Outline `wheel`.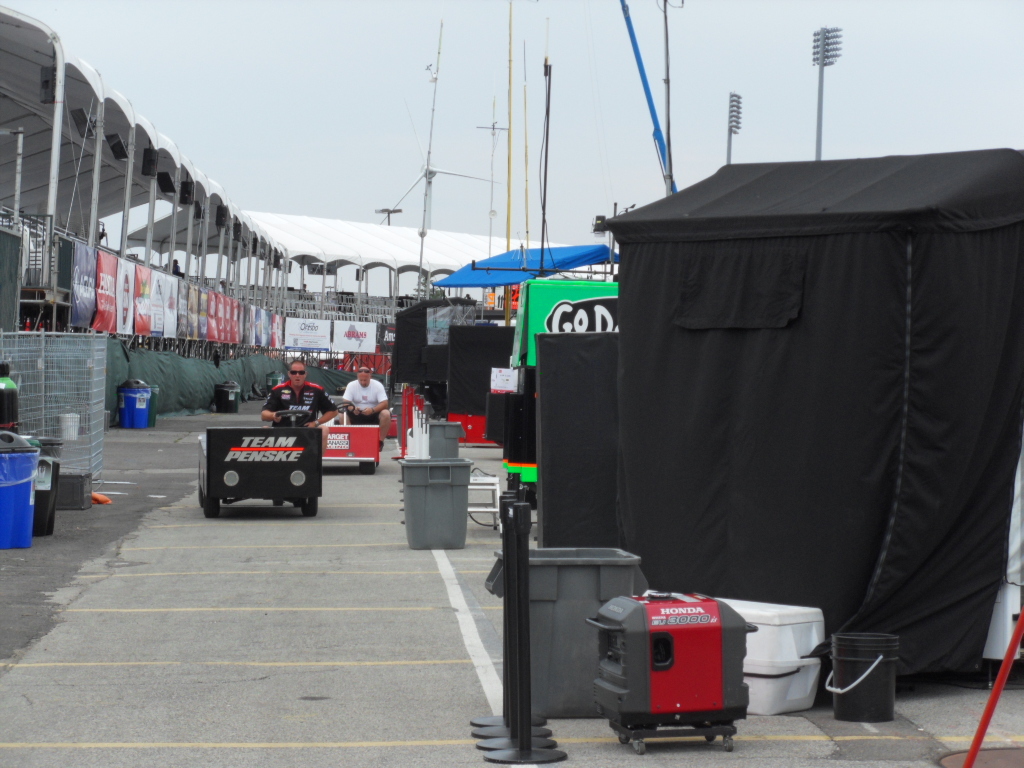
Outline: <bbox>204, 497, 223, 518</bbox>.
